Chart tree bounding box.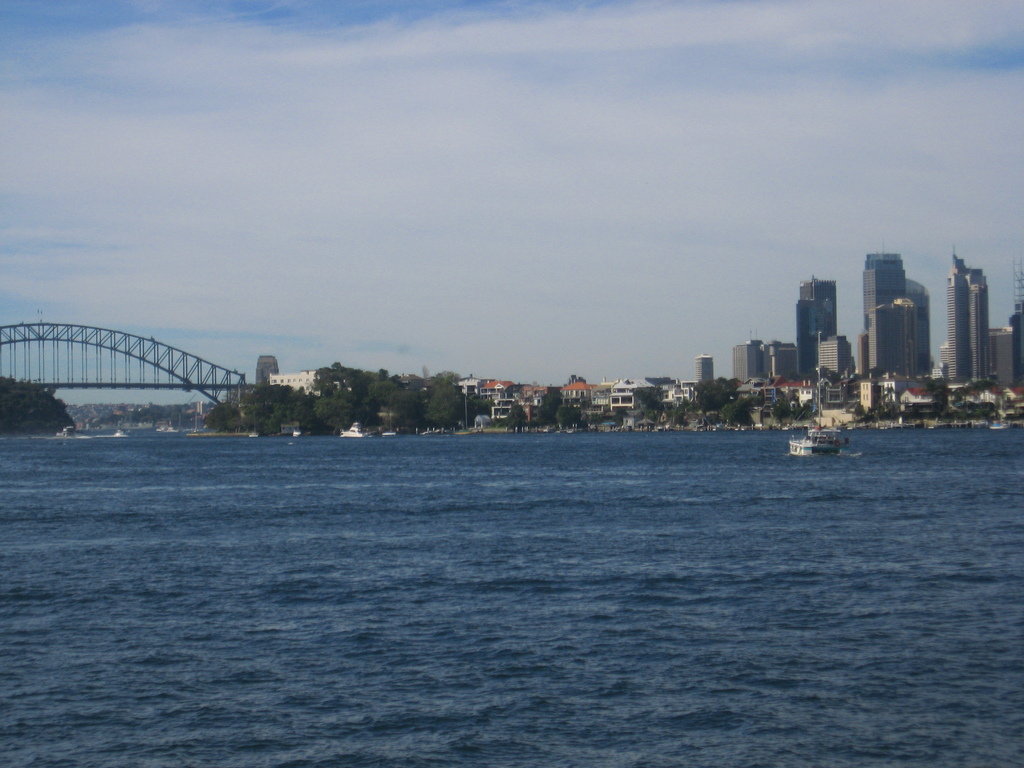
Charted: [left=0, top=376, right=76, bottom=438].
